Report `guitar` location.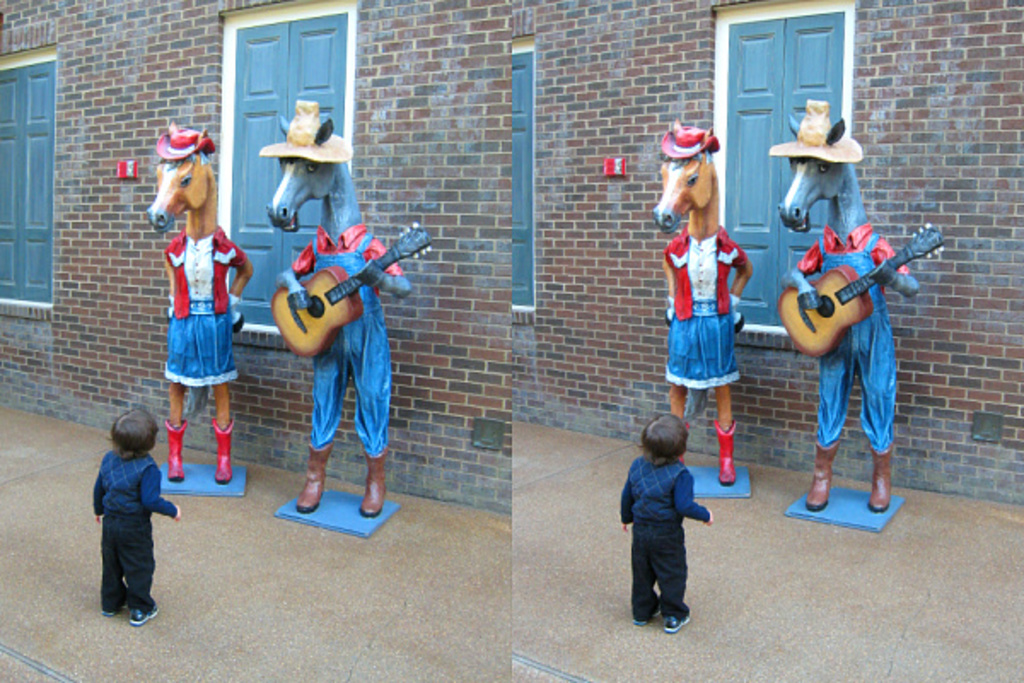
Report: detection(778, 222, 944, 353).
